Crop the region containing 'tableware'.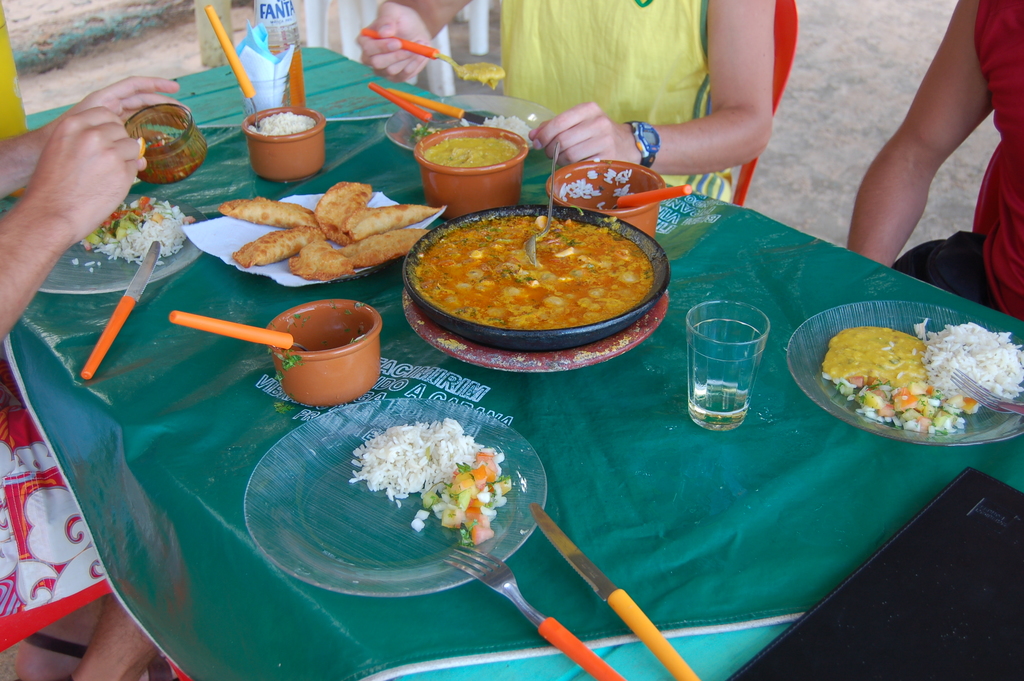
Crop region: region(359, 29, 506, 81).
